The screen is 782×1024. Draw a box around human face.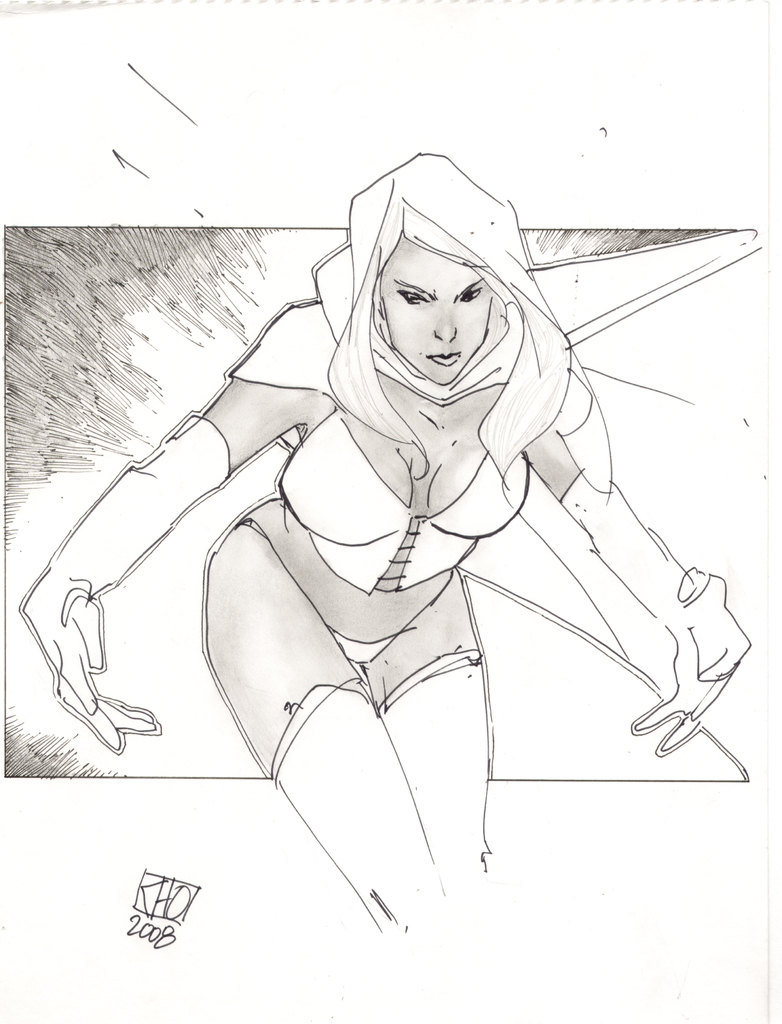
BBox(379, 233, 489, 385).
